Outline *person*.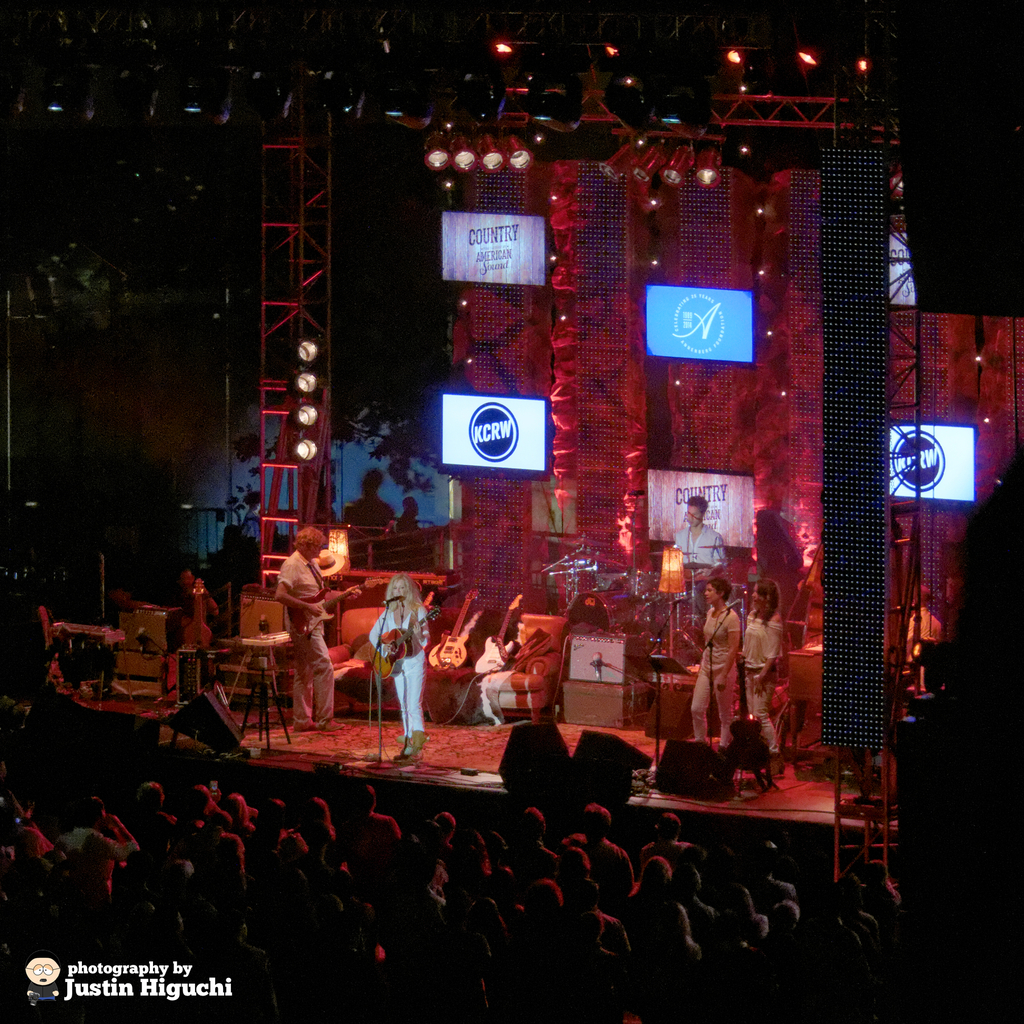
Outline: rect(275, 524, 336, 732).
